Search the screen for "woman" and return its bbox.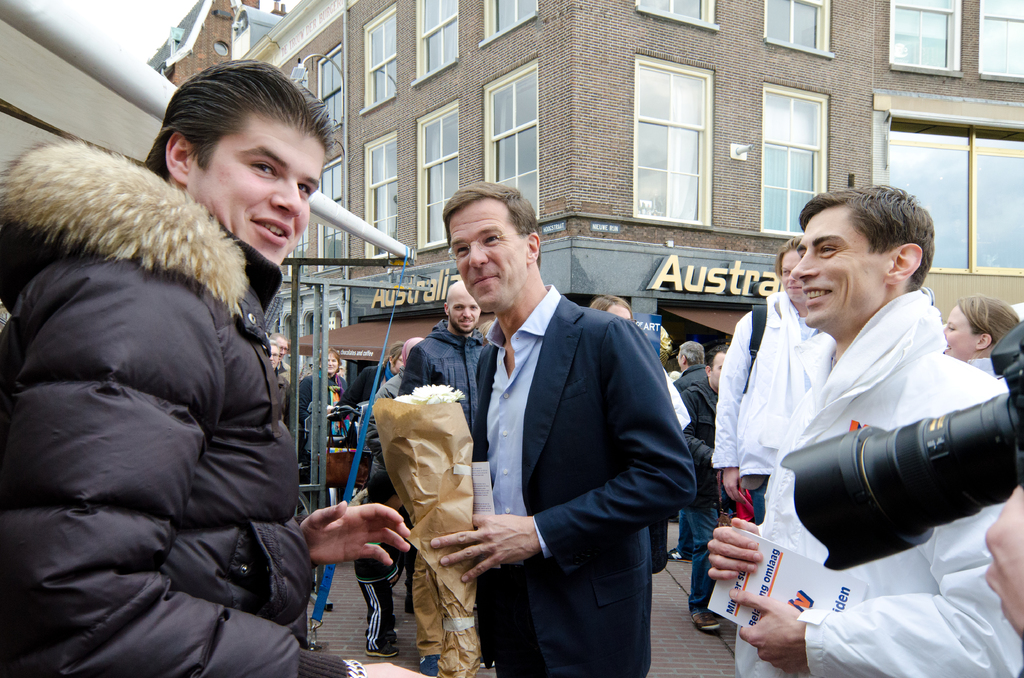
Found: select_region(296, 350, 349, 503).
